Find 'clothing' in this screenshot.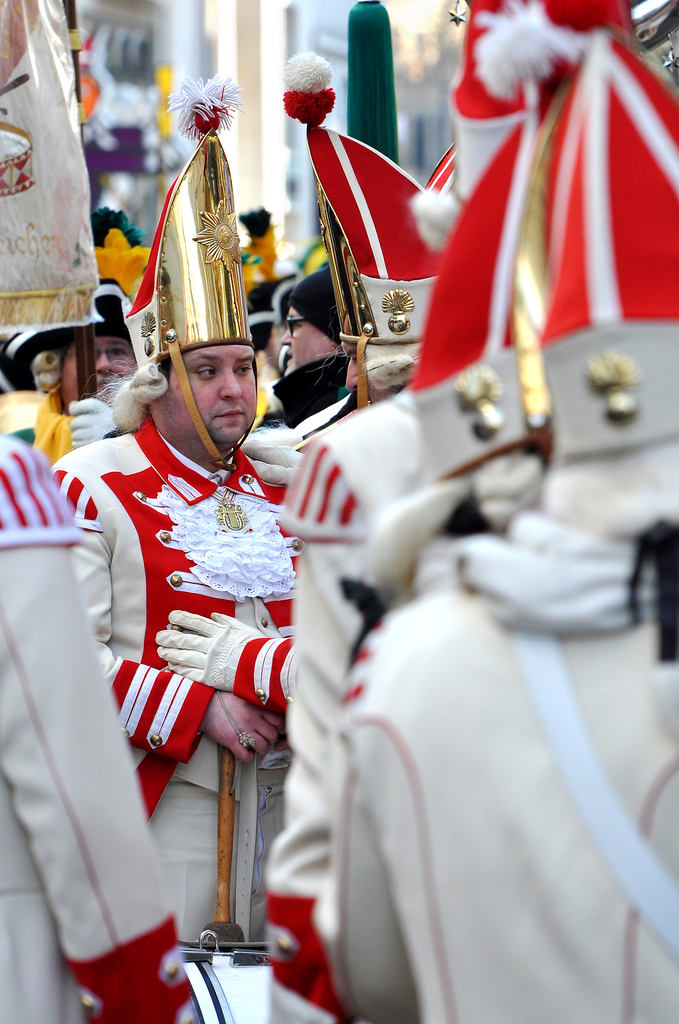
The bounding box for 'clothing' is crop(0, 422, 196, 1023).
